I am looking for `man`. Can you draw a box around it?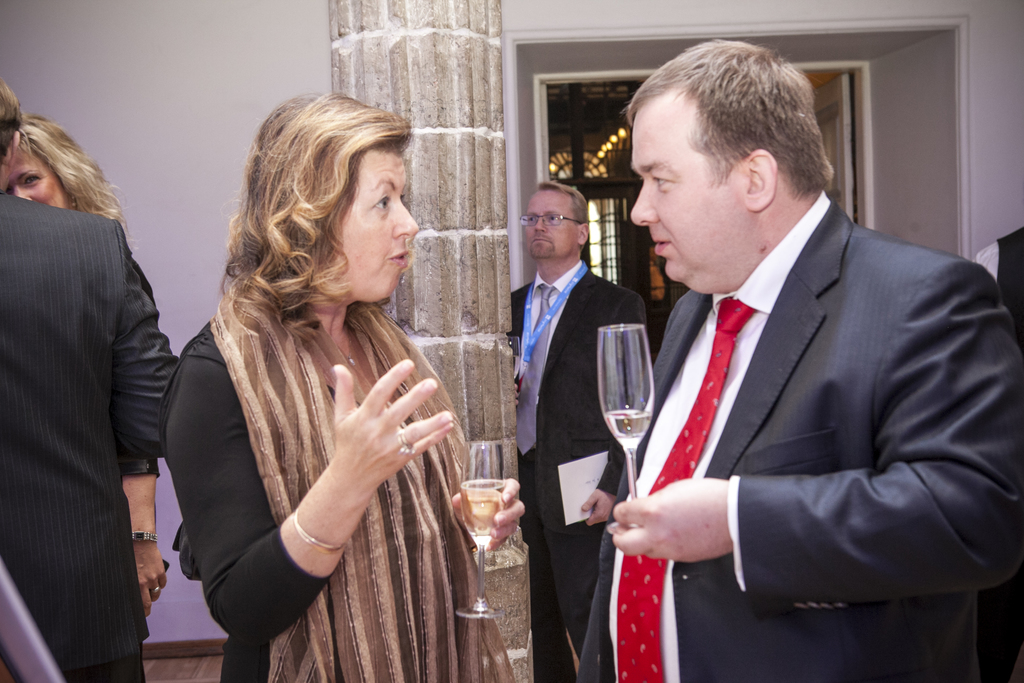
Sure, the bounding box is [512,162,657,682].
